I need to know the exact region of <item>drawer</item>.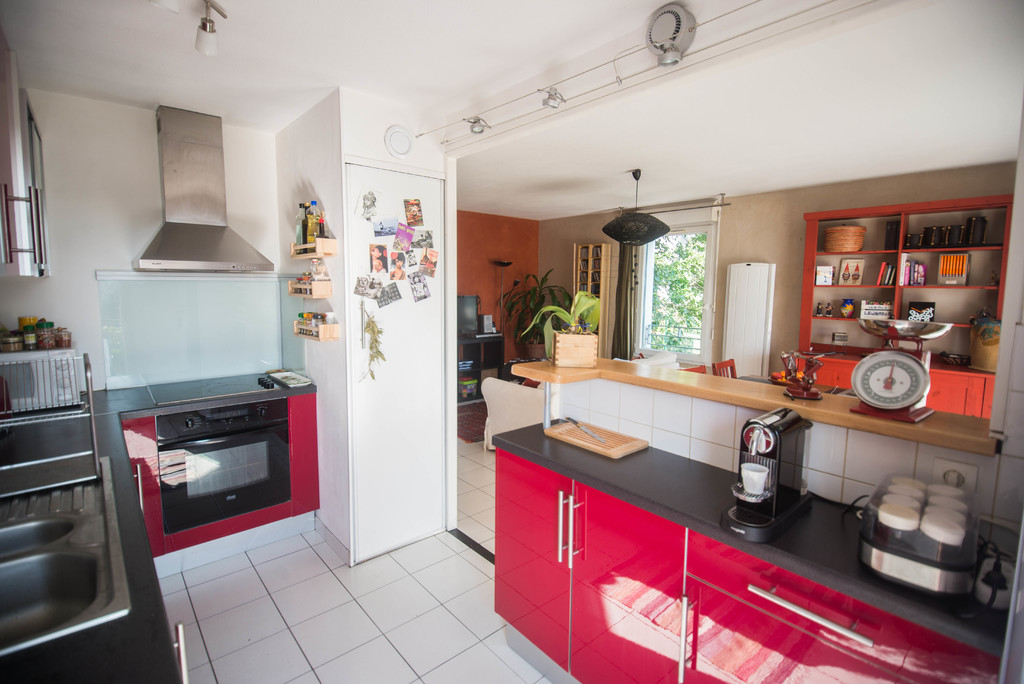
Region: bbox=(686, 532, 1004, 683).
